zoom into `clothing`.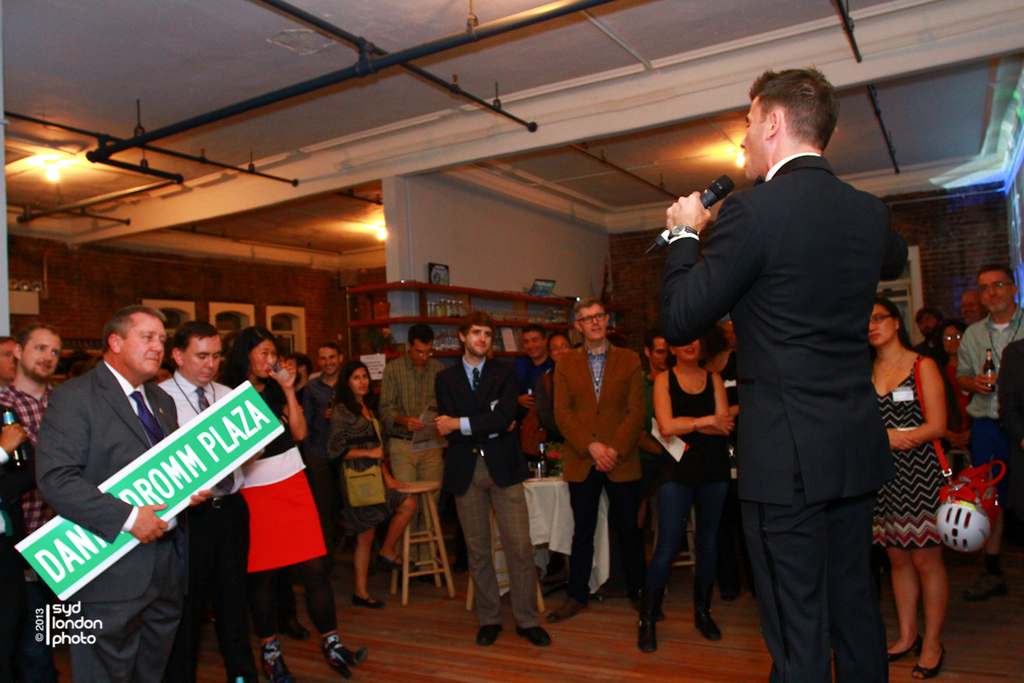
Zoom target: left=660, top=153, right=896, bottom=682.
